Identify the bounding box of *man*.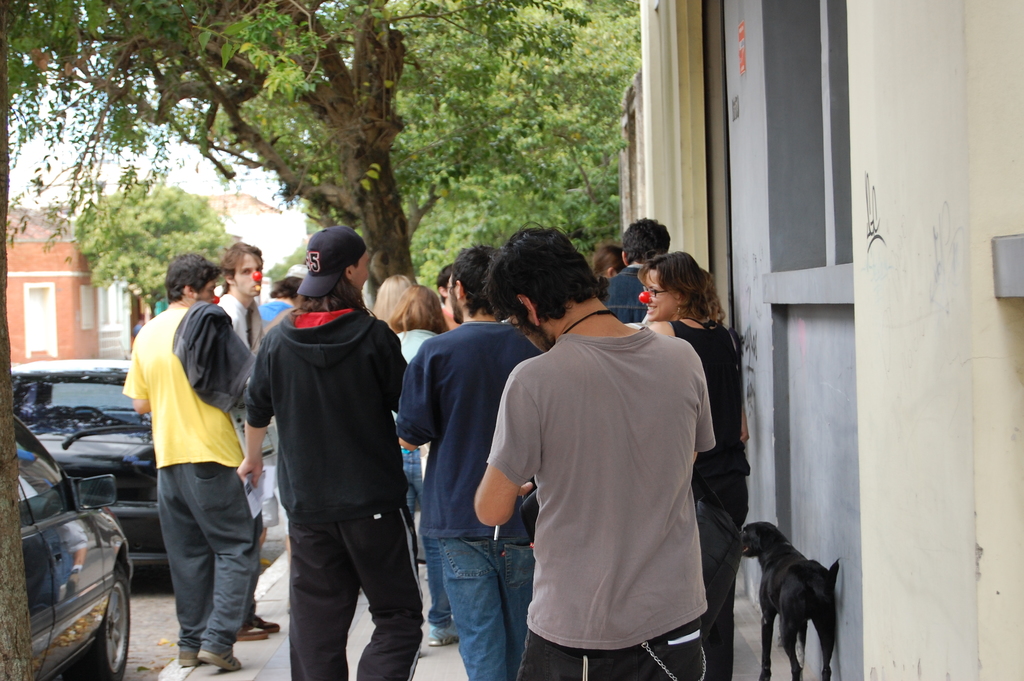
<box>119,250,253,666</box>.
